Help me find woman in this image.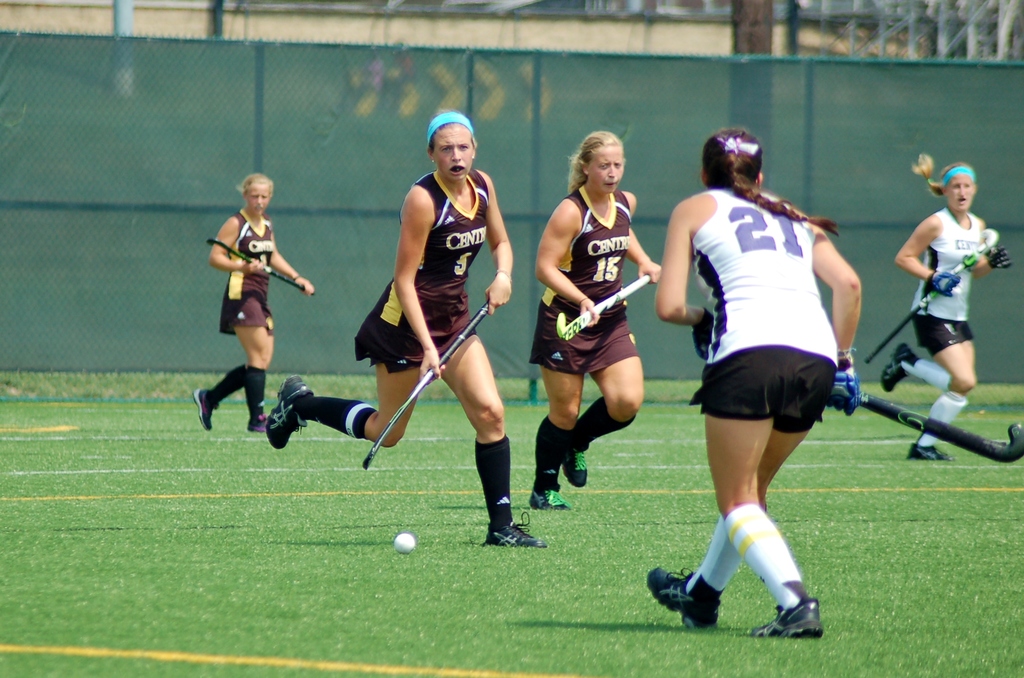
Found it: Rect(268, 109, 559, 549).
